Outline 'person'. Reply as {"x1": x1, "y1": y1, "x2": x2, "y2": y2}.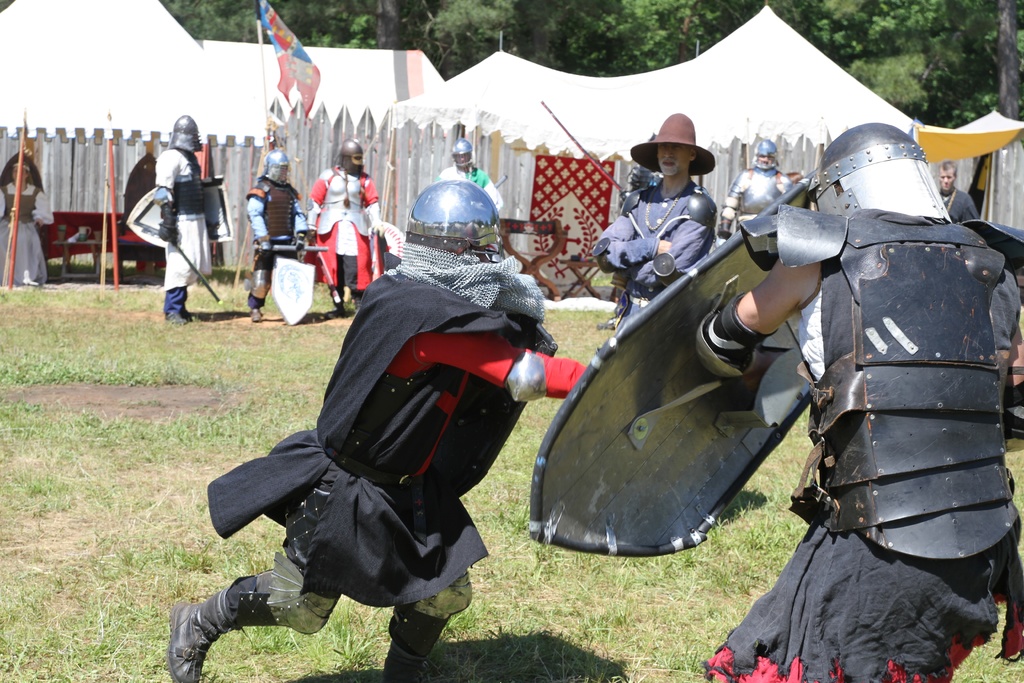
{"x1": 303, "y1": 138, "x2": 377, "y2": 308}.
